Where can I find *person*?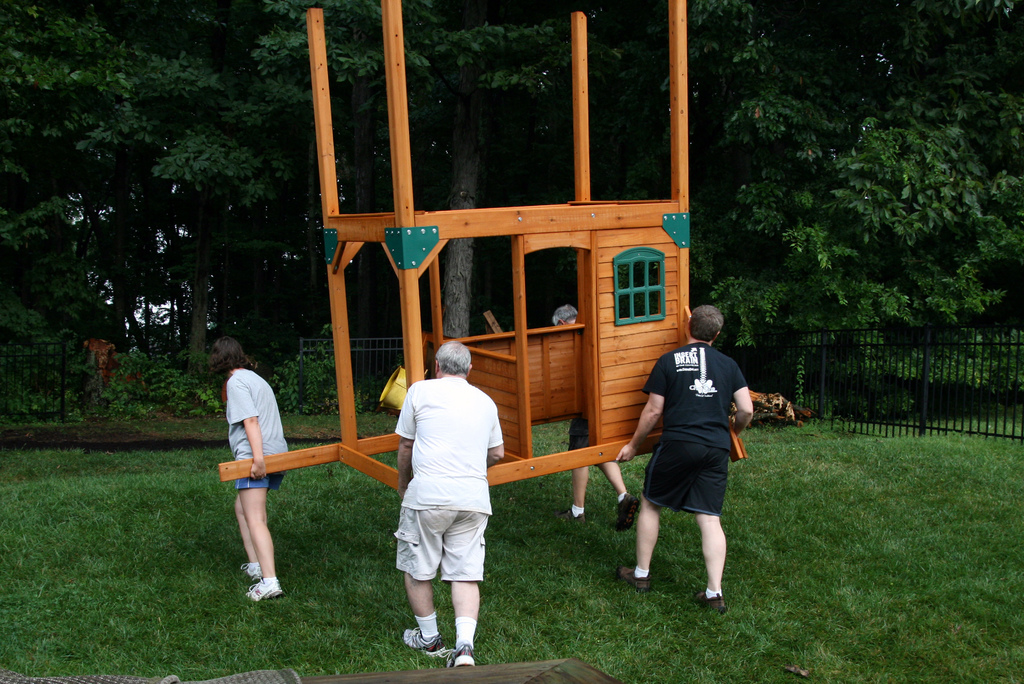
You can find it at box=[216, 342, 295, 597].
